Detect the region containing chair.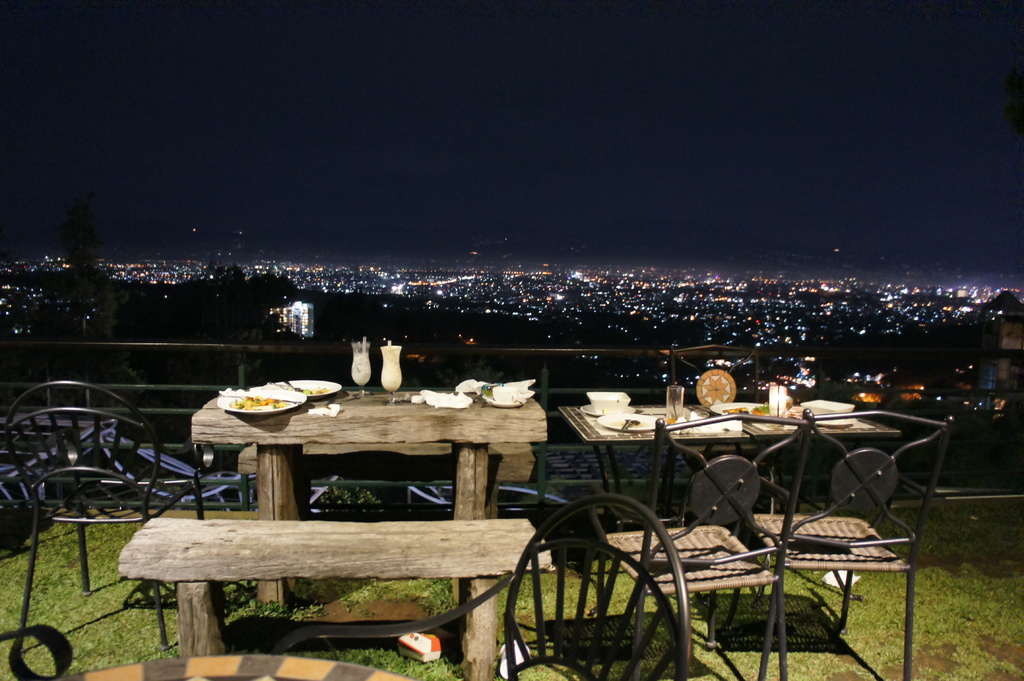
262,505,695,680.
